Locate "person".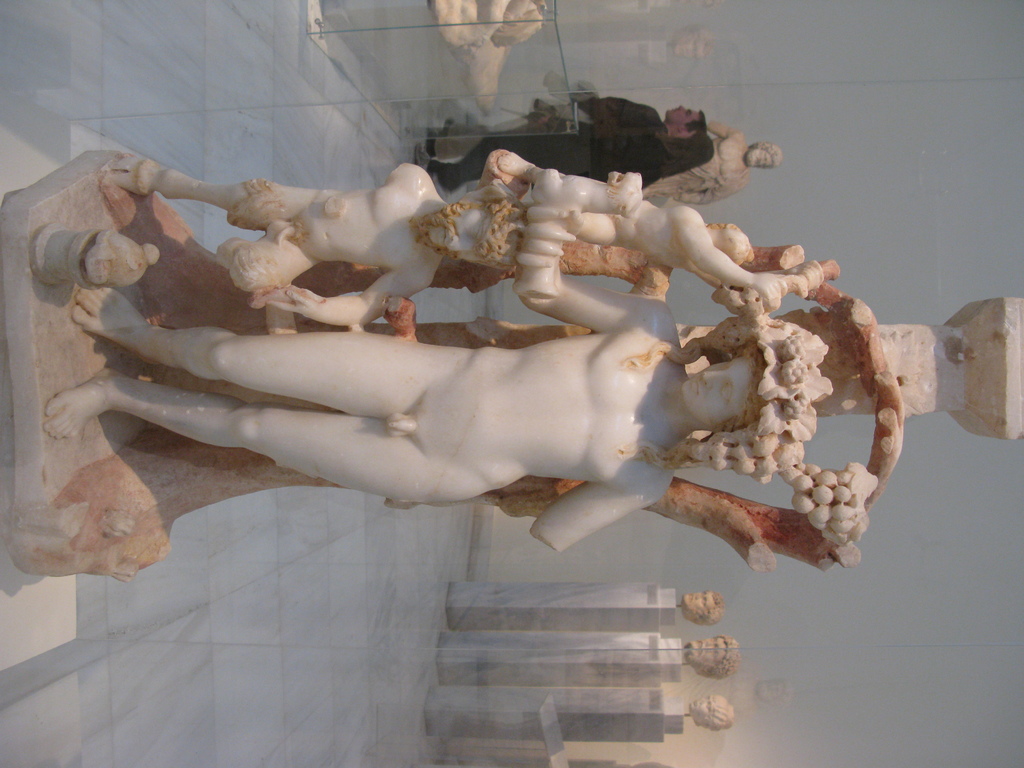
Bounding box: region(686, 693, 737, 733).
